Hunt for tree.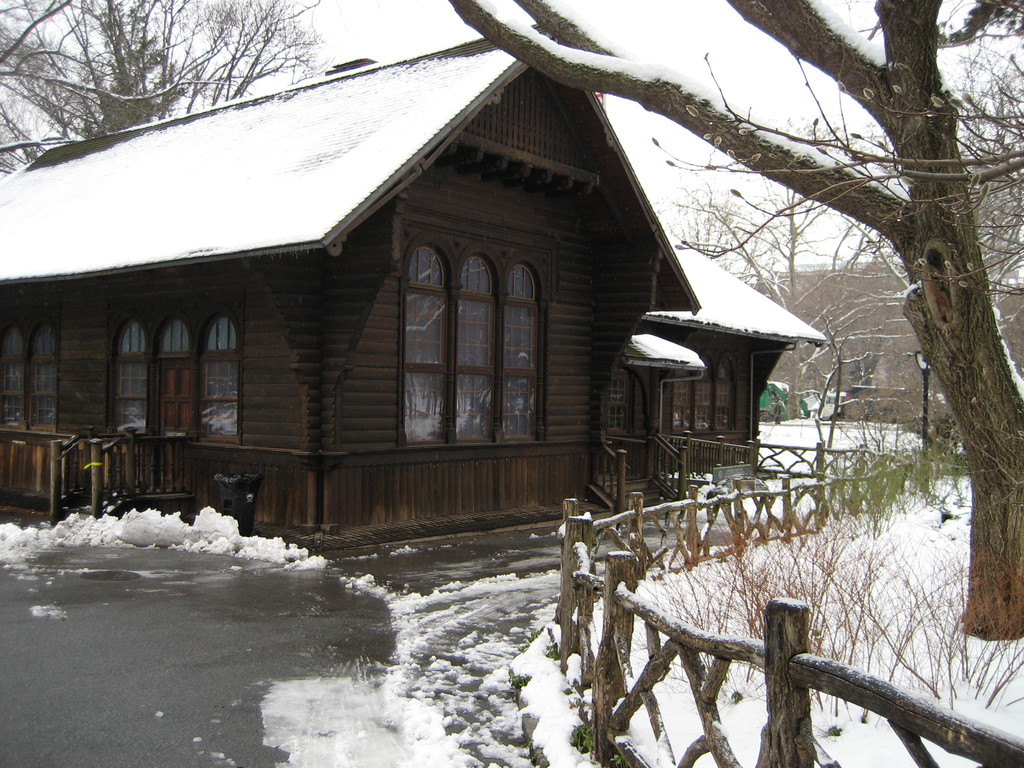
Hunted down at 450,0,1023,641.
